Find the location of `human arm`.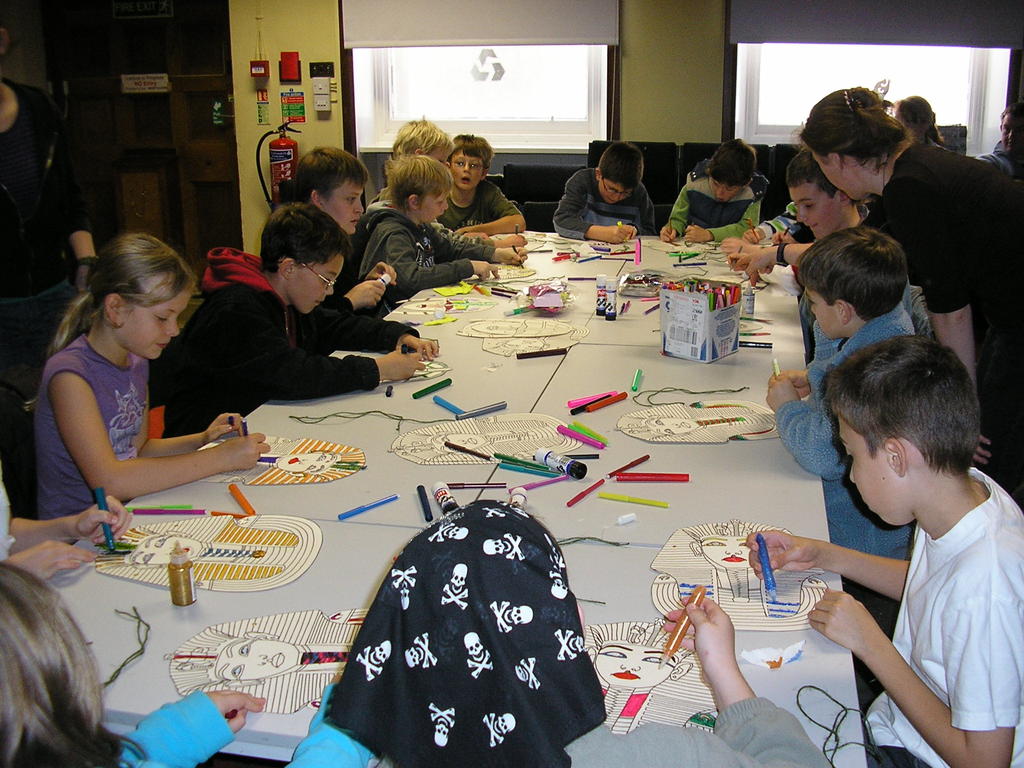
Location: <region>678, 188, 759, 268</region>.
